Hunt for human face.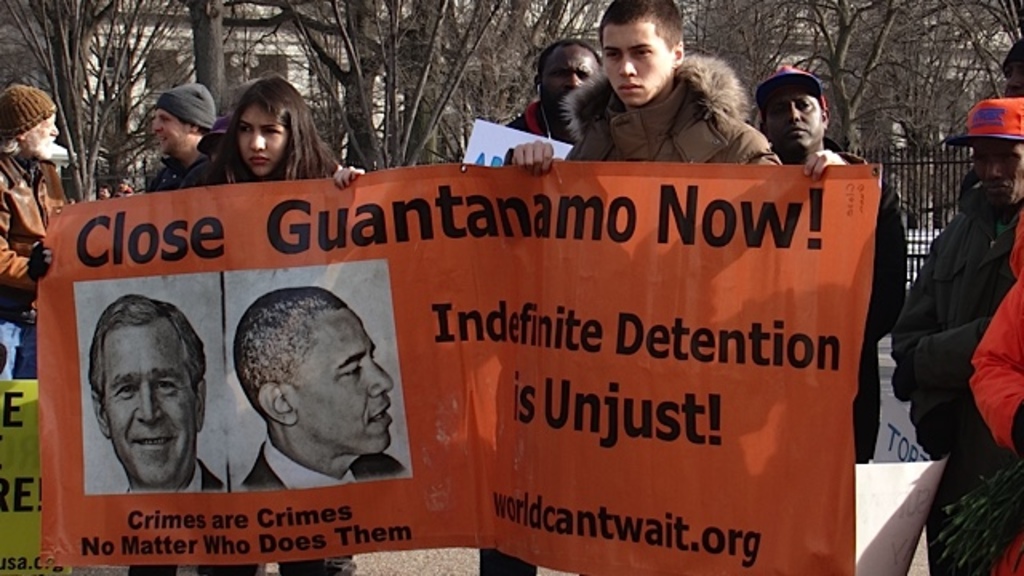
Hunted down at {"x1": 152, "y1": 107, "x2": 189, "y2": 154}.
